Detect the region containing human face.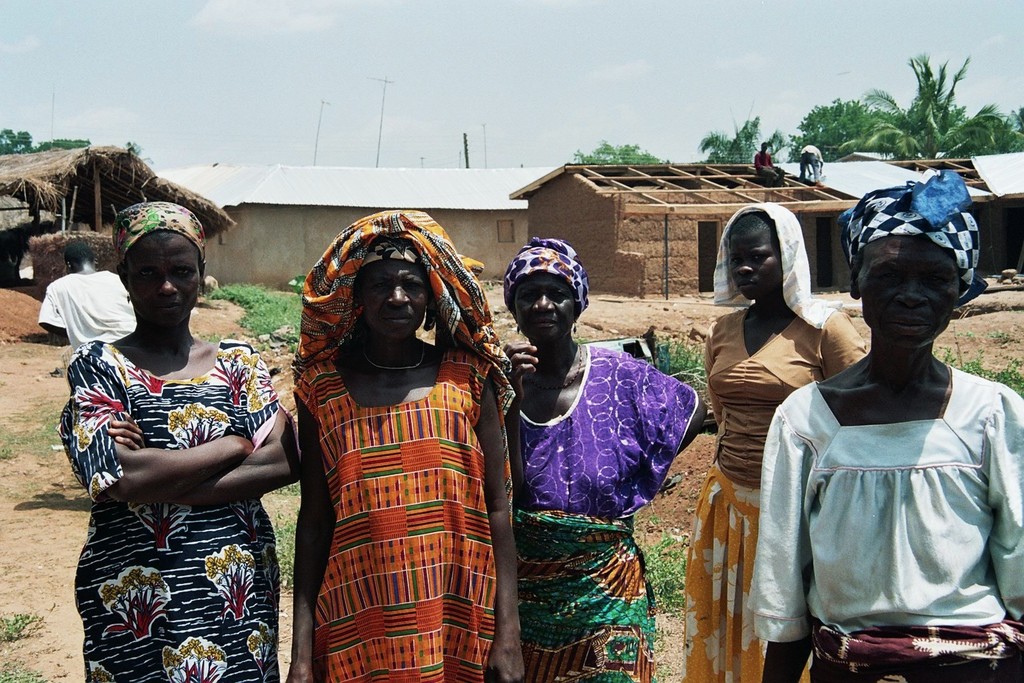
{"left": 516, "top": 276, "right": 574, "bottom": 336}.
